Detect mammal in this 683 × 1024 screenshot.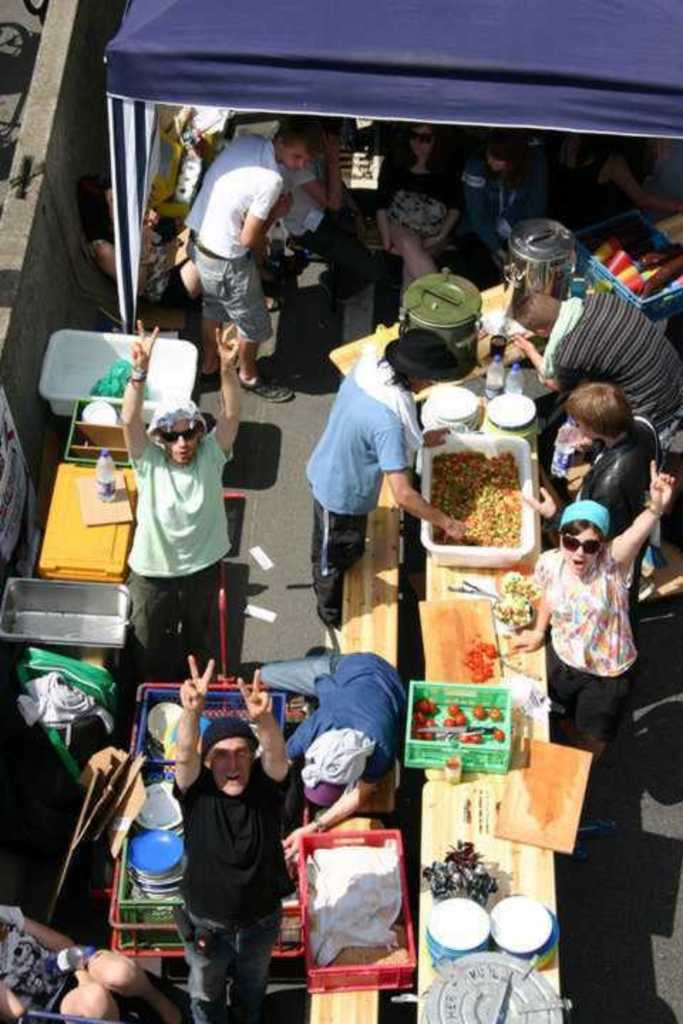
Detection: pyautogui.locateOnScreen(555, 371, 662, 576).
